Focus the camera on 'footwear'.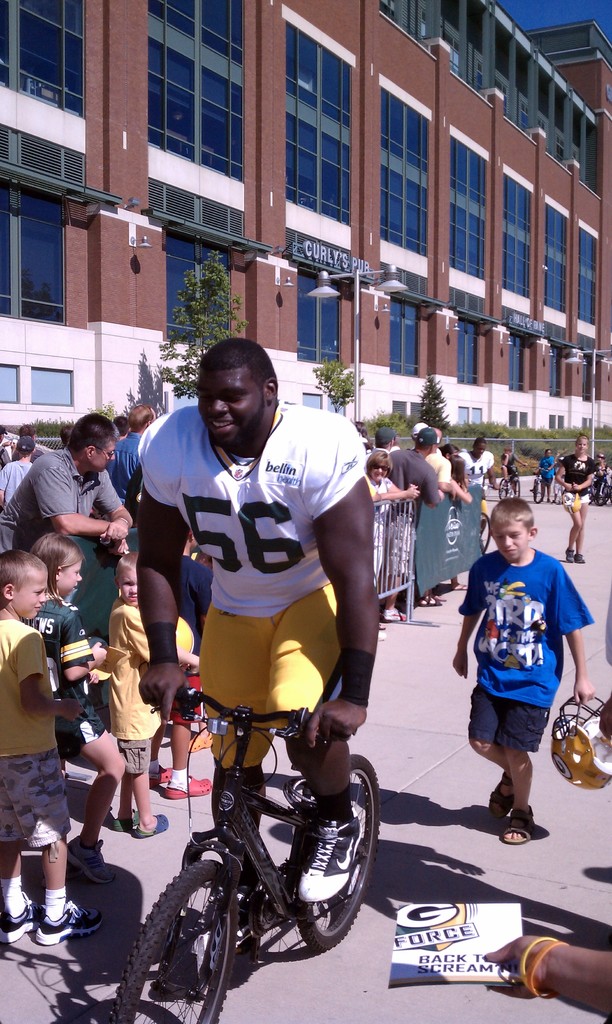
Focus region: l=149, t=764, r=172, b=792.
